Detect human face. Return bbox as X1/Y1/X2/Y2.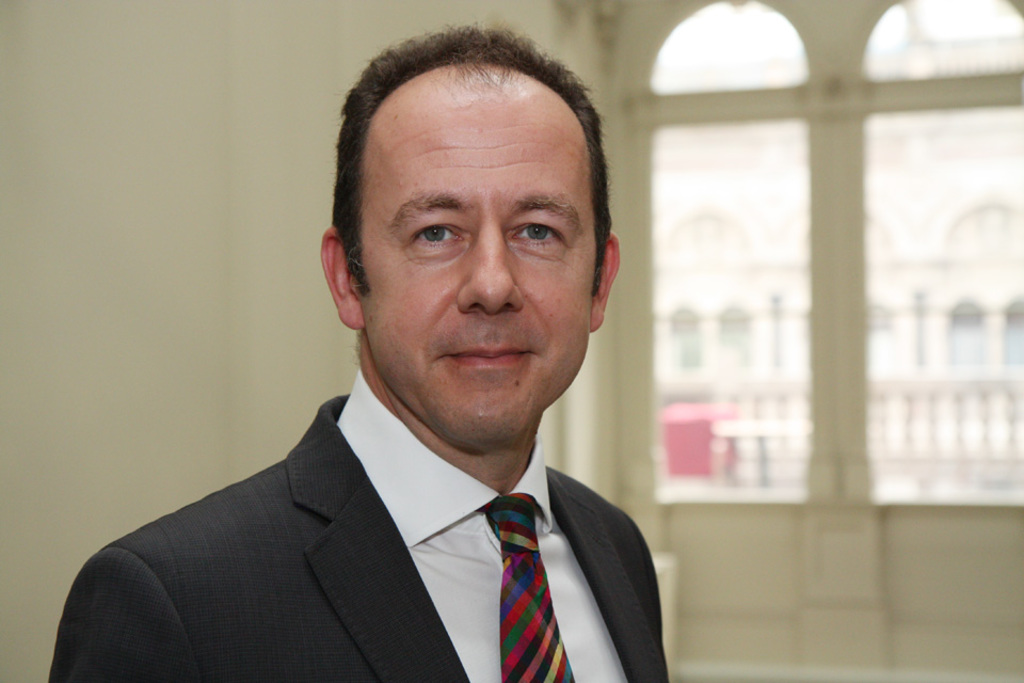
341/75/612/446.
